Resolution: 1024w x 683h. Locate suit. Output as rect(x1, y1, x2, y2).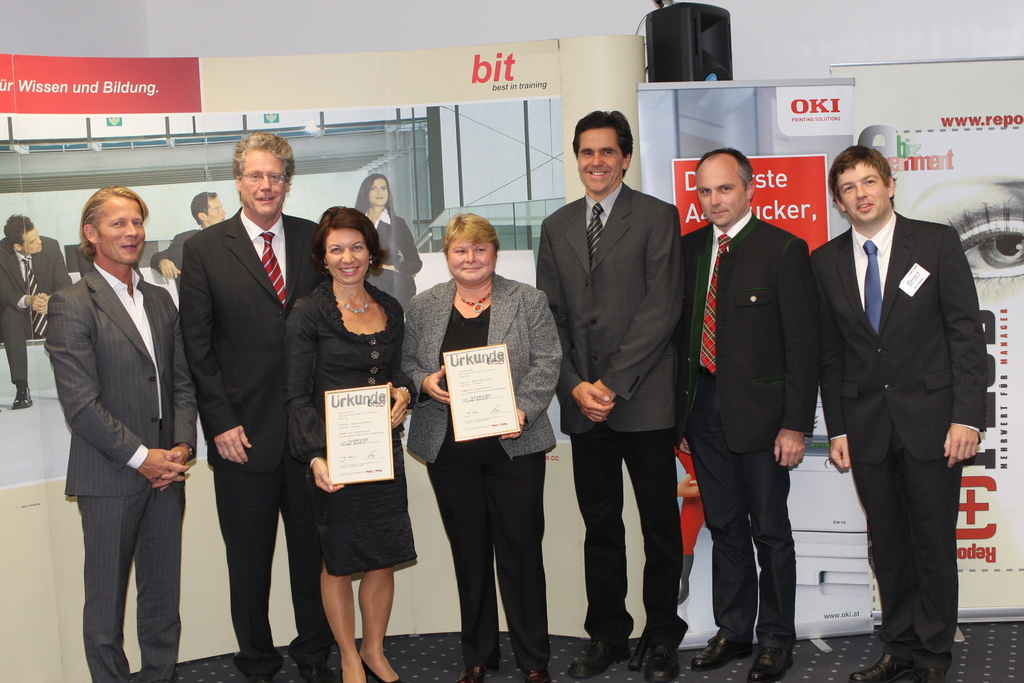
rect(673, 202, 820, 457).
